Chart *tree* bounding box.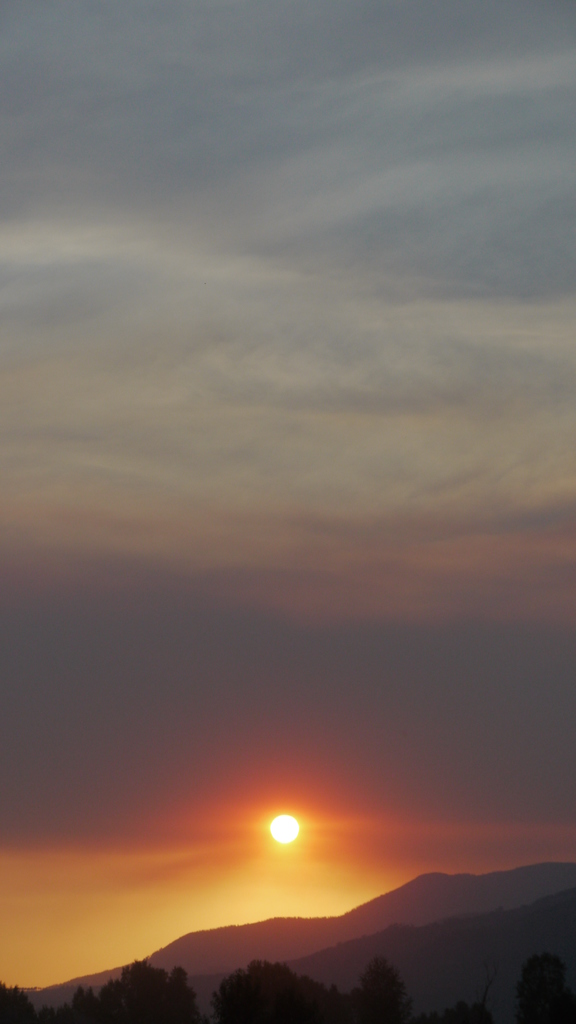
Charted: BBox(0, 979, 43, 1023).
